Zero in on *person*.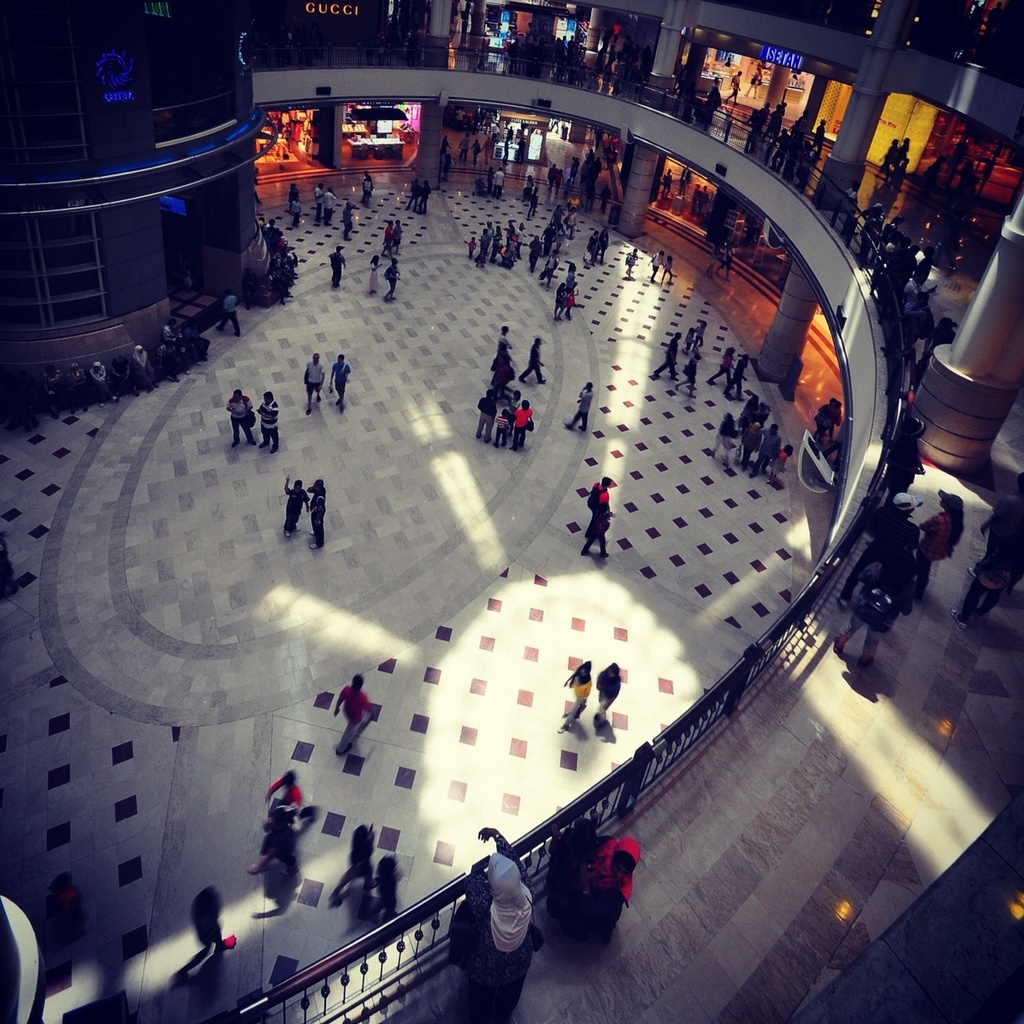
Zeroed in: detection(137, 344, 158, 391).
